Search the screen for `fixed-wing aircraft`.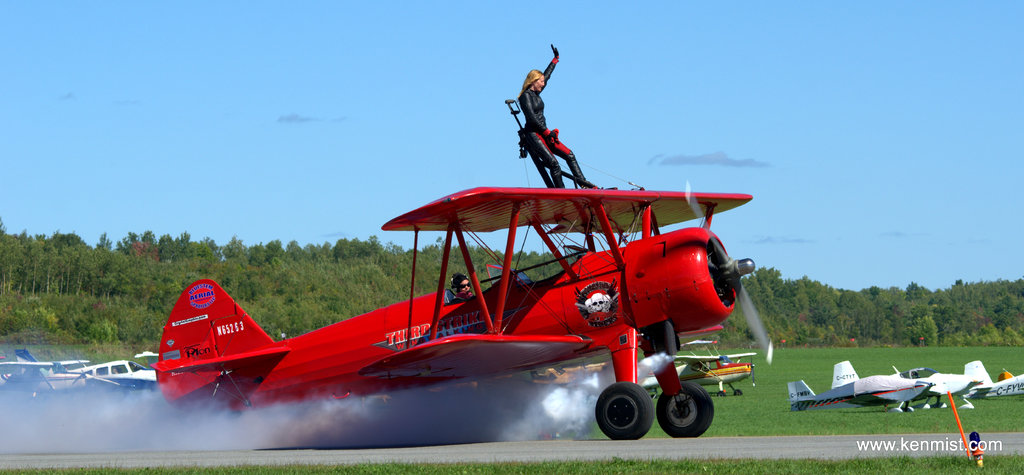
Found at [x1=902, y1=366, x2=982, y2=410].
